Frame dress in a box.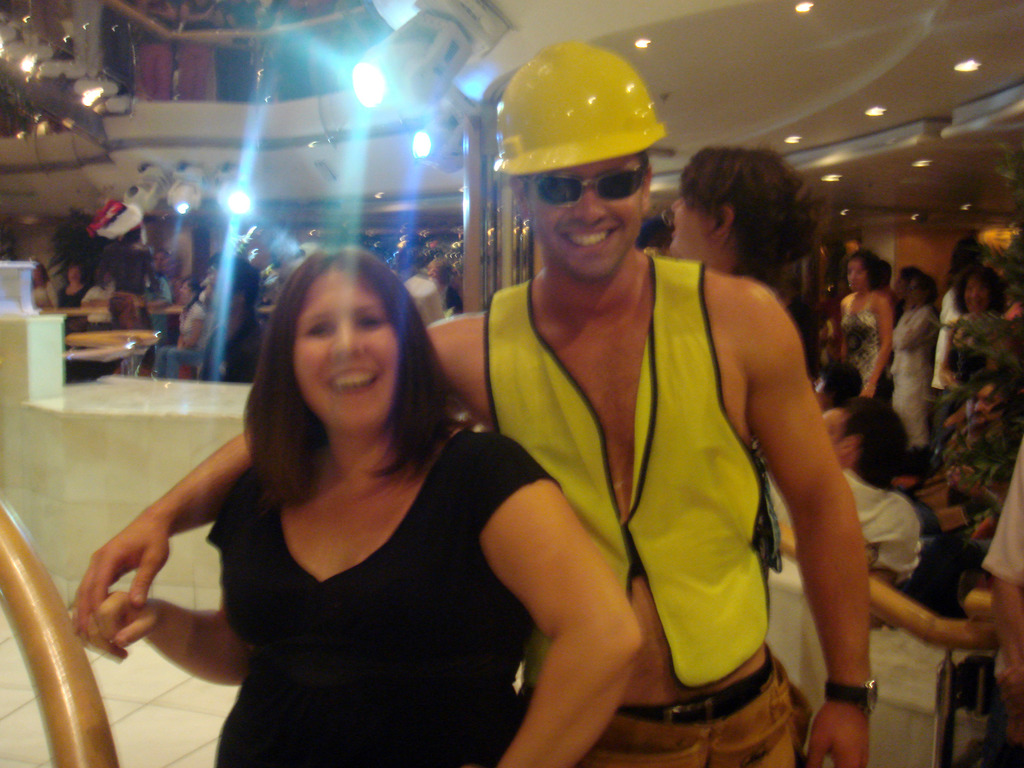
(x1=931, y1=312, x2=1006, y2=445).
